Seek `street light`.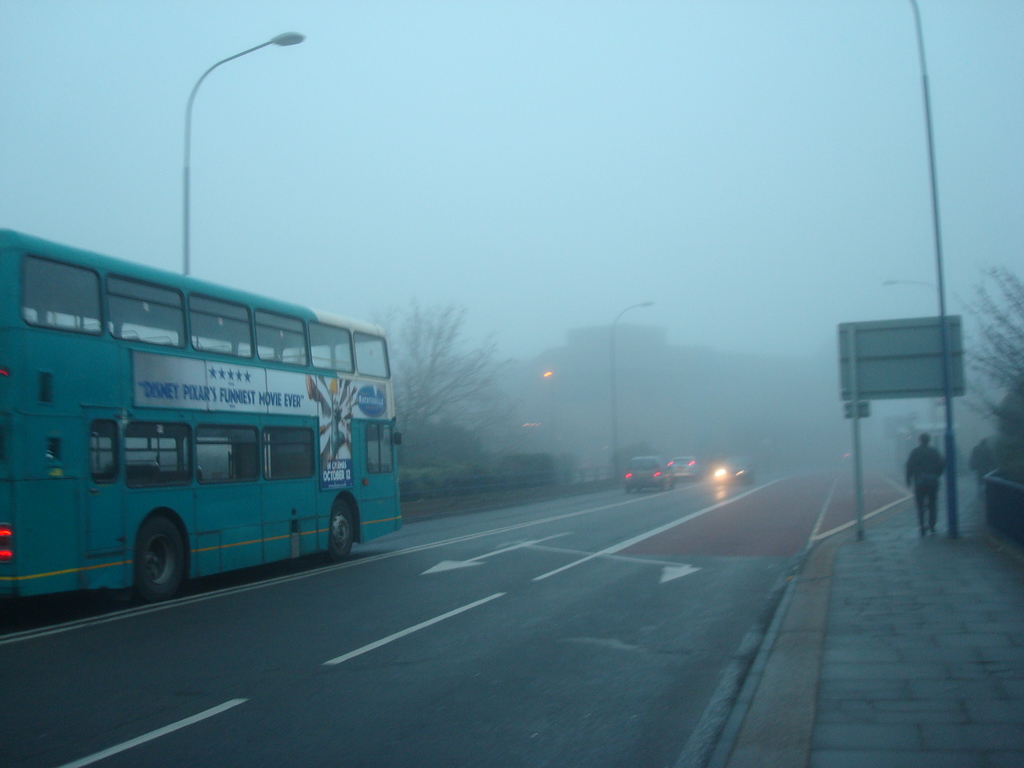
(x1=168, y1=23, x2=312, y2=283).
